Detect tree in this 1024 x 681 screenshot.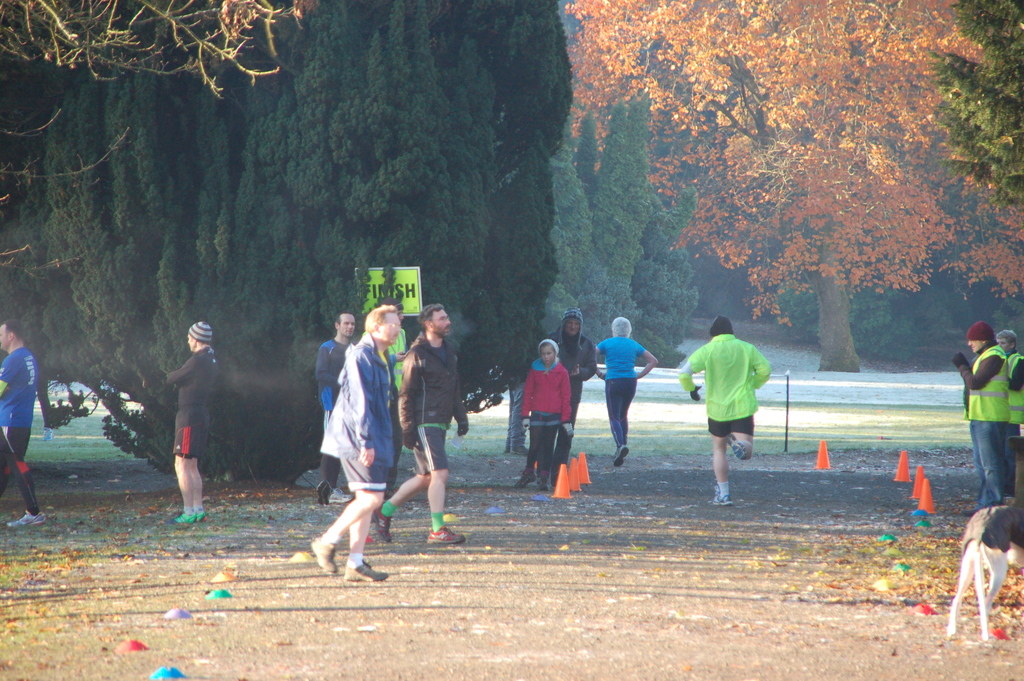
Detection: crop(563, 0, 981, 336).
